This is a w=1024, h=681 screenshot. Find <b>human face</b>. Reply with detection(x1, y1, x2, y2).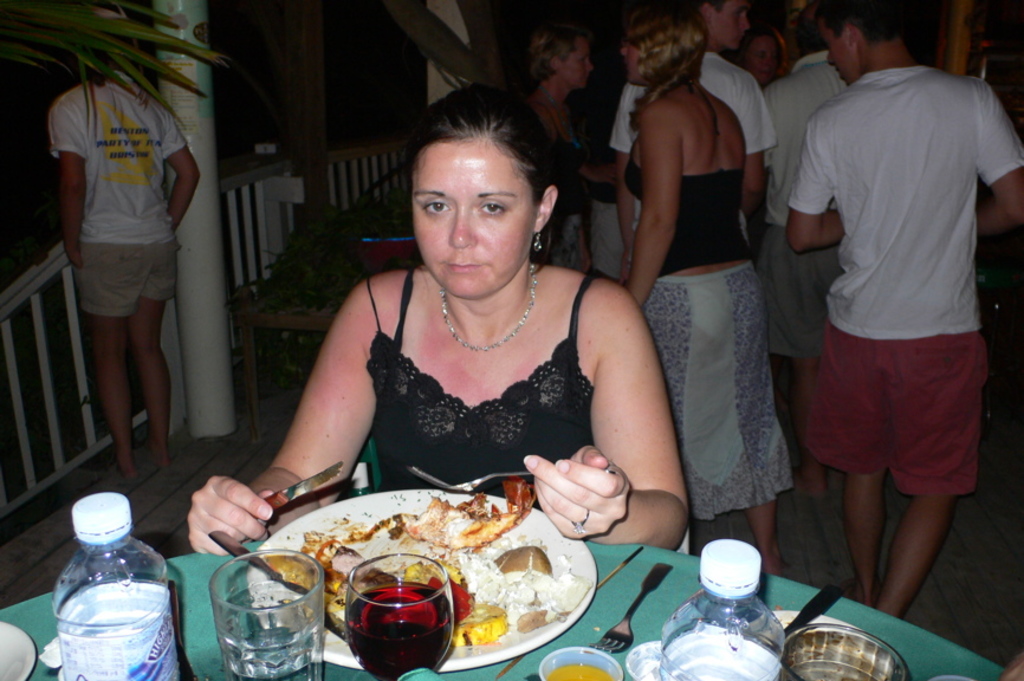
detection(705, 0, 753, 45).
